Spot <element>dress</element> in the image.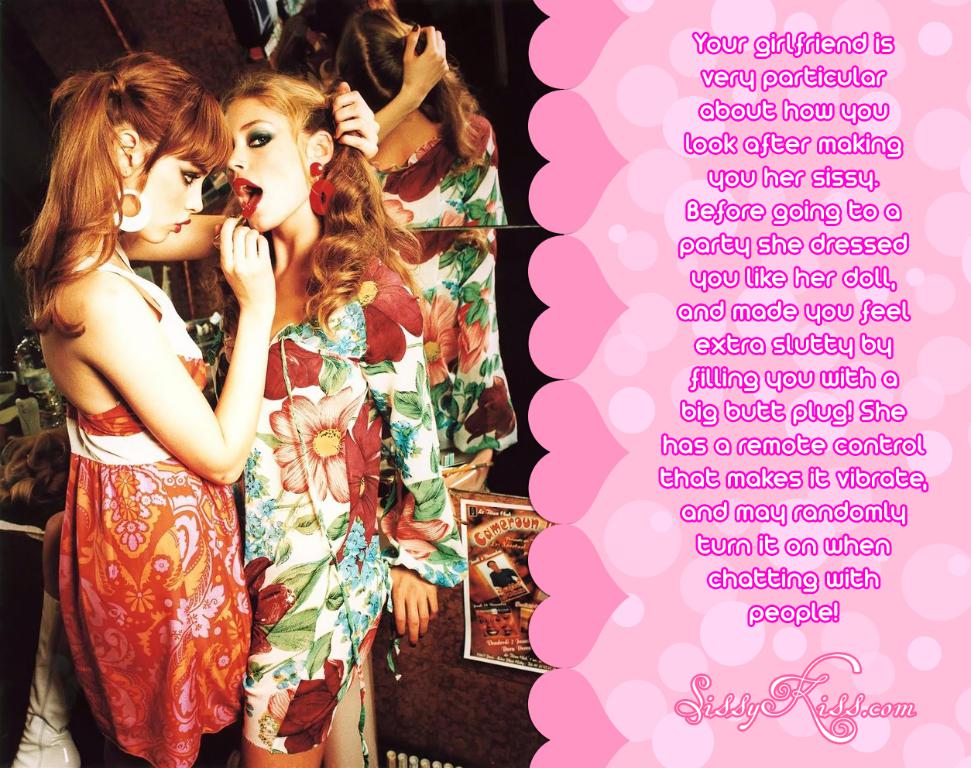
<element>dress</element> found at 218,253,459,754.
